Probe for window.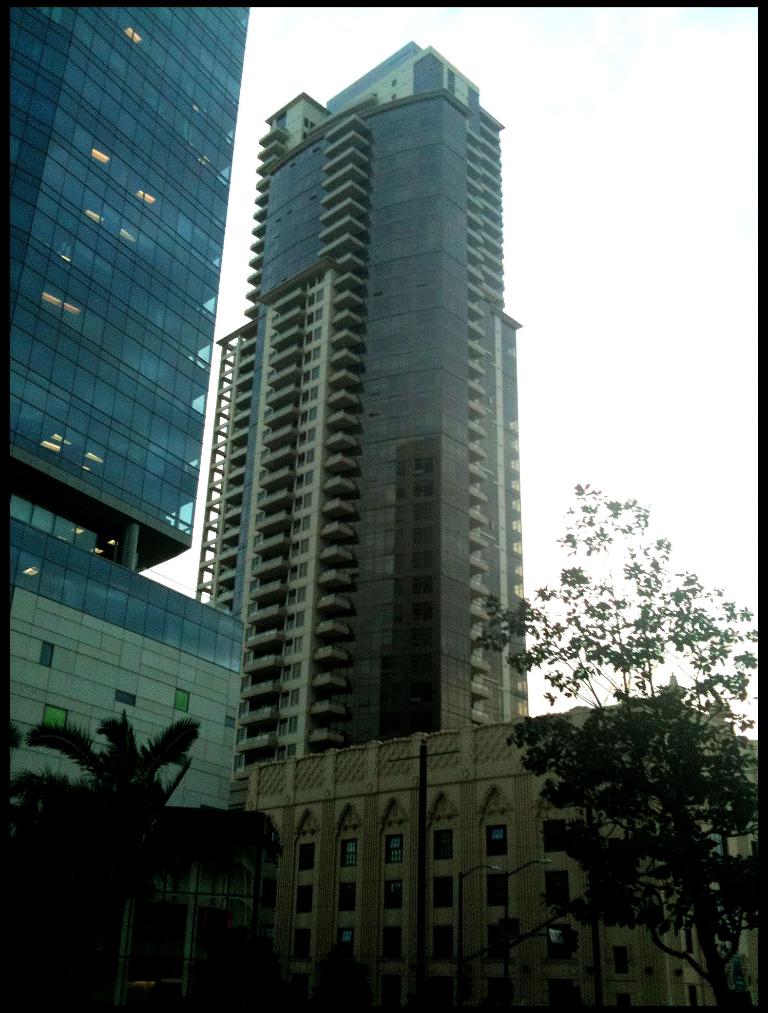
Probe result: <box>383,829,406,864</box>.
